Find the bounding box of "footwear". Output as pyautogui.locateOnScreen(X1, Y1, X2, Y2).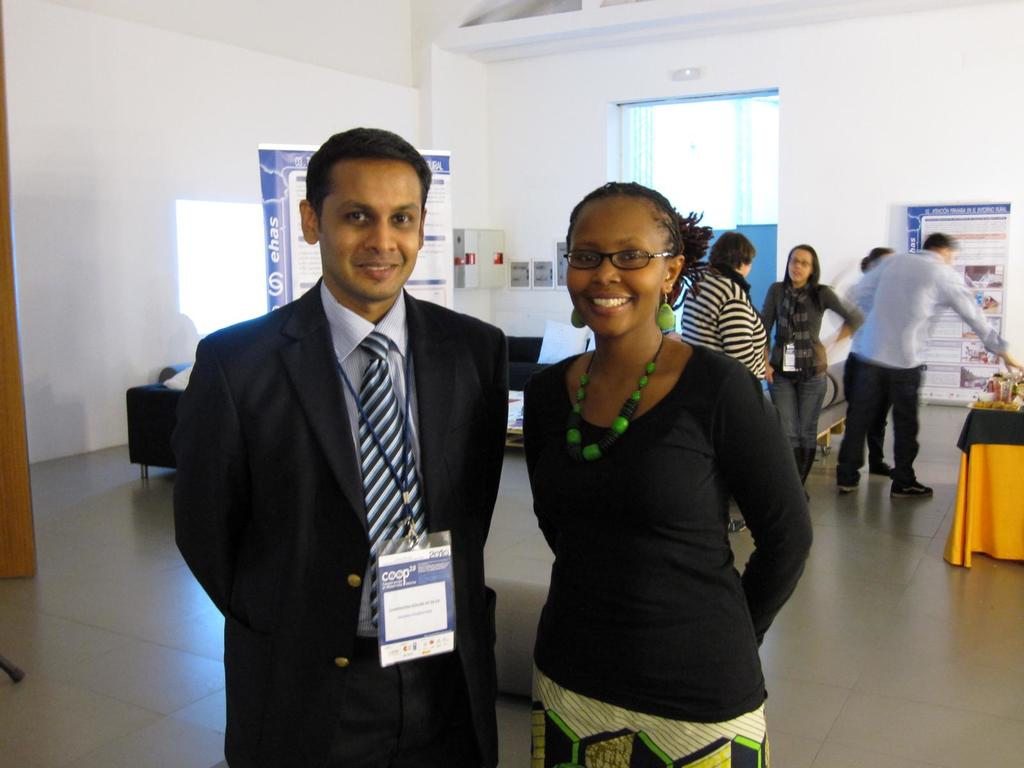
pyautogui.locateOnScreen(868, 452, 897, 474).
